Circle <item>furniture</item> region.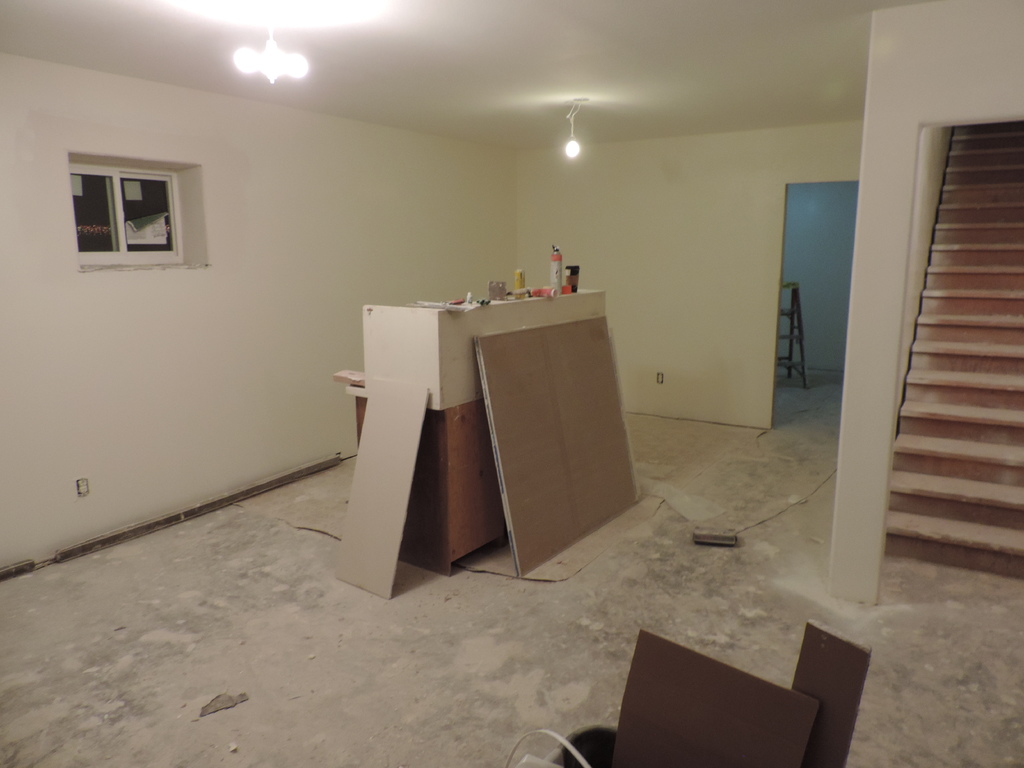
Region: 343,286,607,579.
